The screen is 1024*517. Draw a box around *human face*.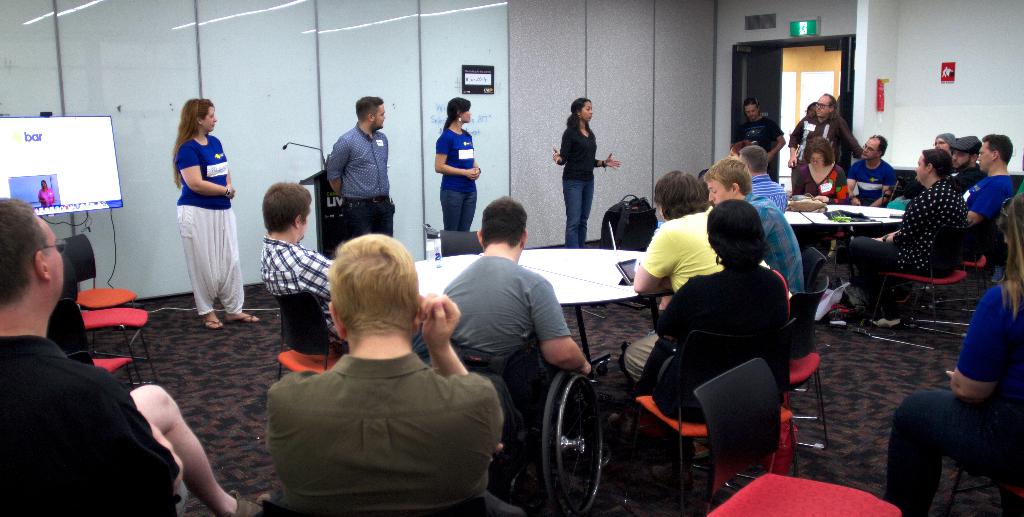
205/104/217/132.
